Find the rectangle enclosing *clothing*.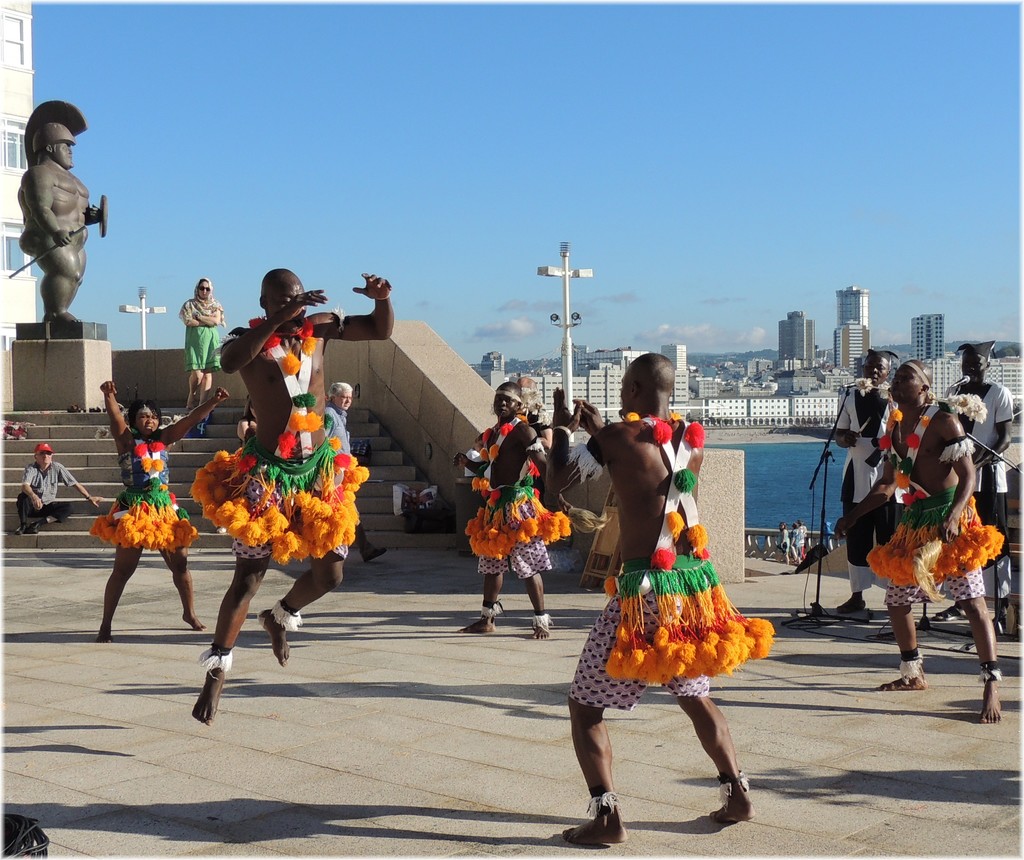
[89,431,193,555].
